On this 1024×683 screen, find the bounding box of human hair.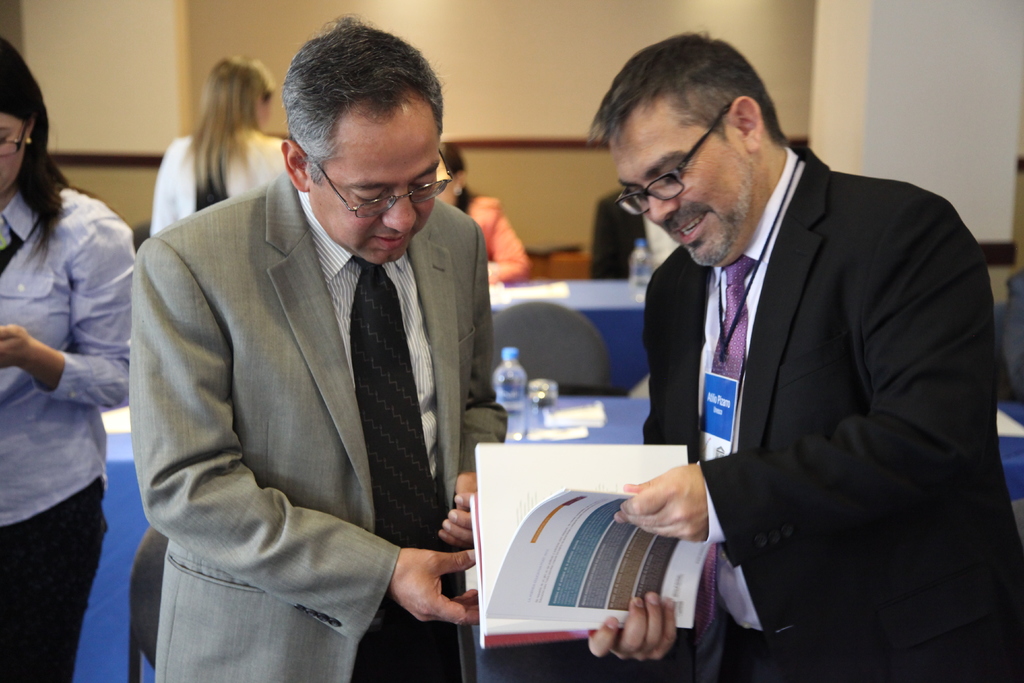
Bounding box: bbox=[175, 52, 275, 194].
